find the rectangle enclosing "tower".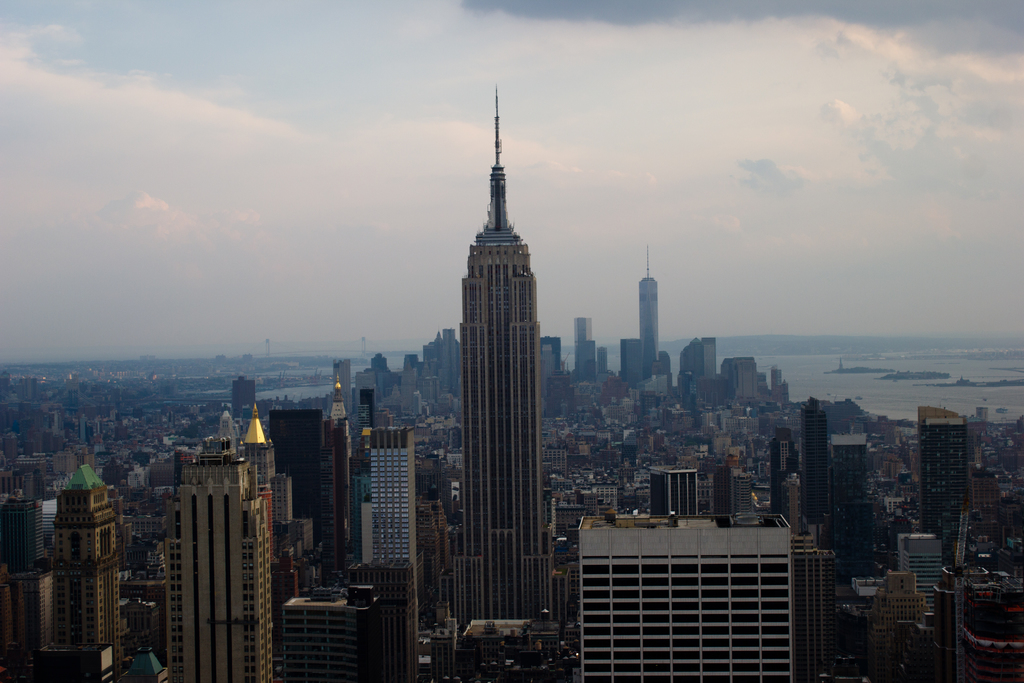
[left=769, top=429, right=795, bottom=518].
